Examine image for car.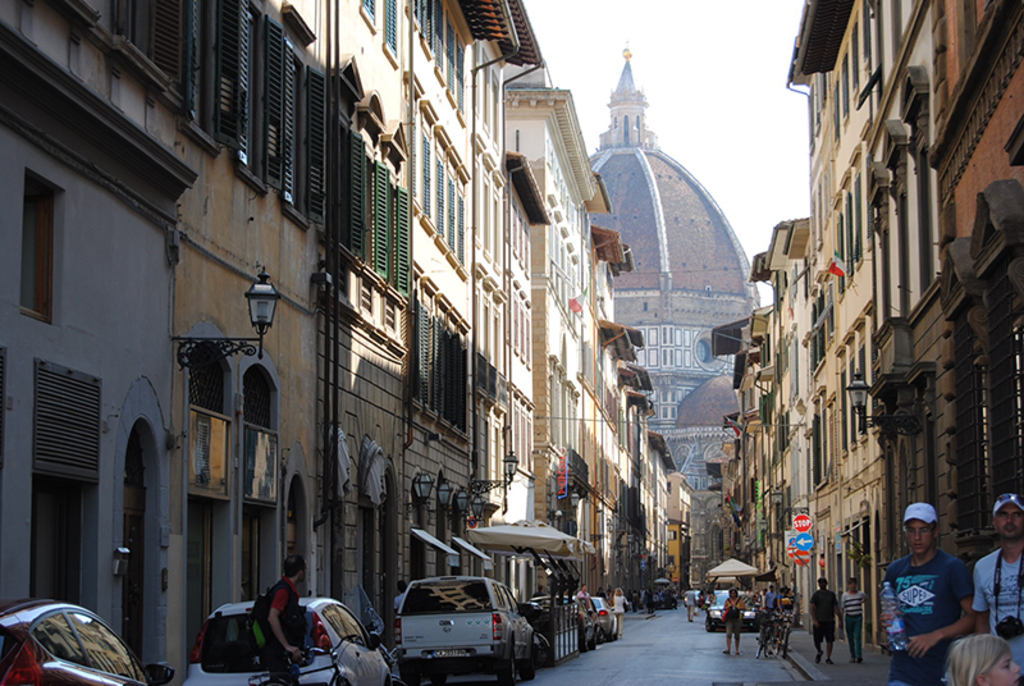
Examination result: (left=178, top=595, right=388, bottom=685).
